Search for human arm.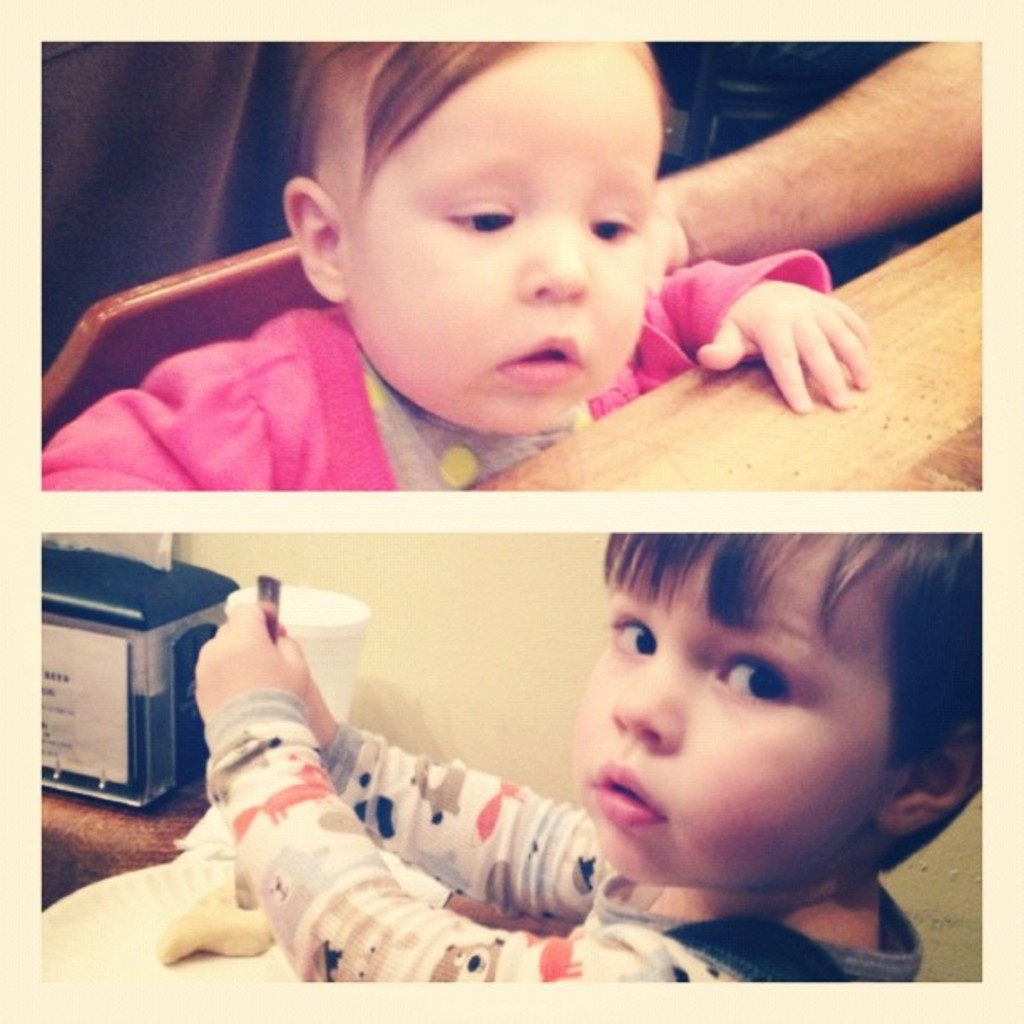
Found at bbox=(263, 617, 683, 937).
